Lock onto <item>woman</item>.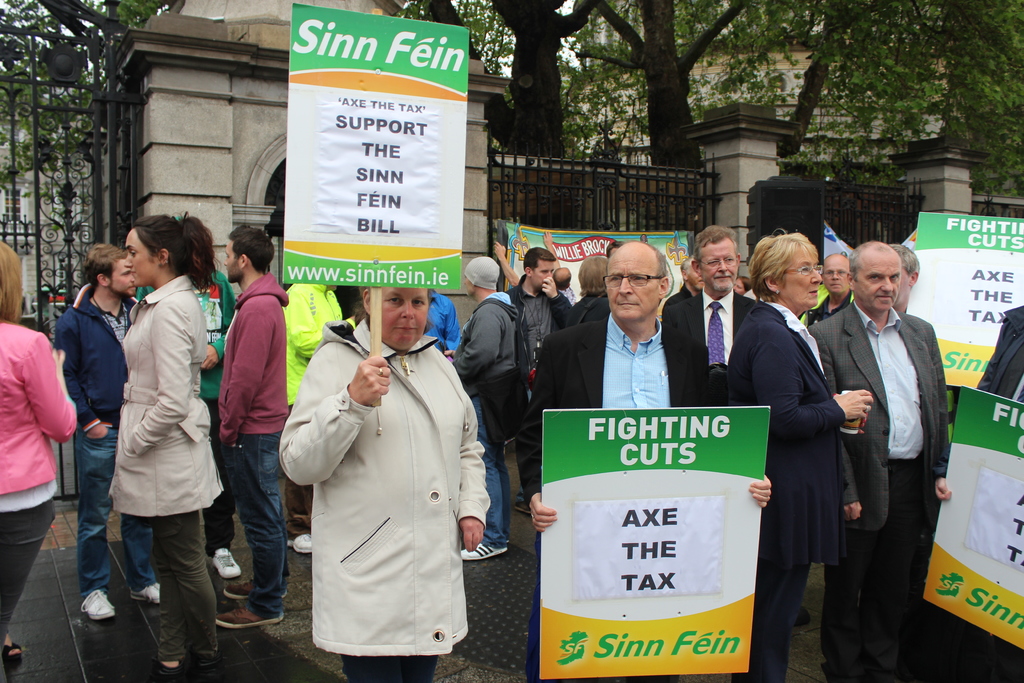
Locked: Rect(567, 256, 609, 325).
